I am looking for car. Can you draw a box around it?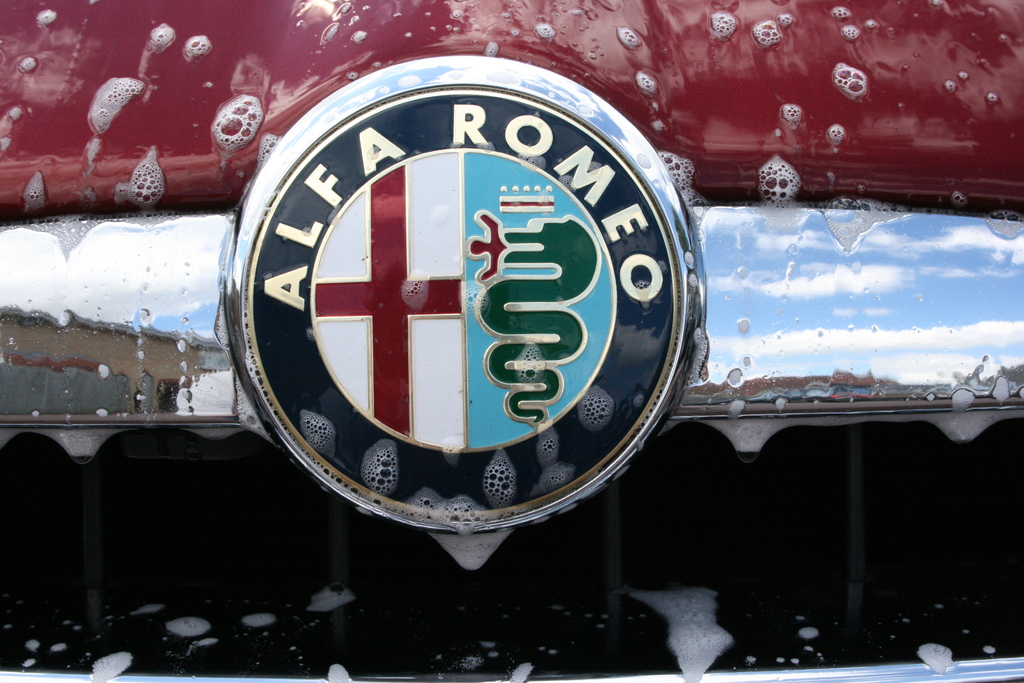
Sure, the bounding box is x1=0 y1=0 x2=1023 y2=682.
